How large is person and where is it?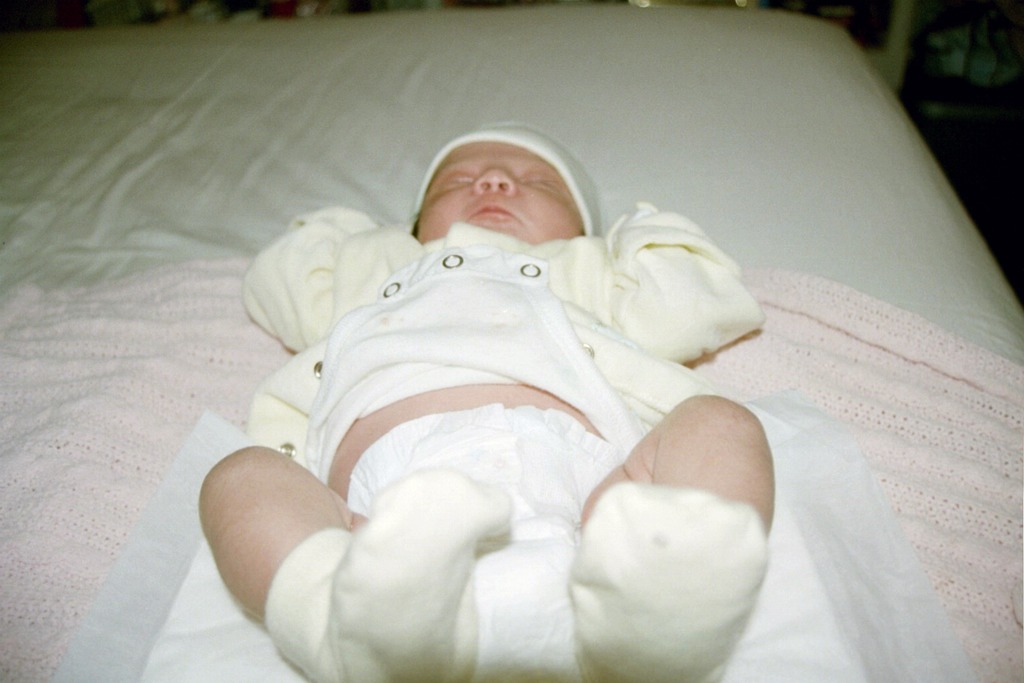
Bounding box: bbox=[240, 120, 721, 622].
